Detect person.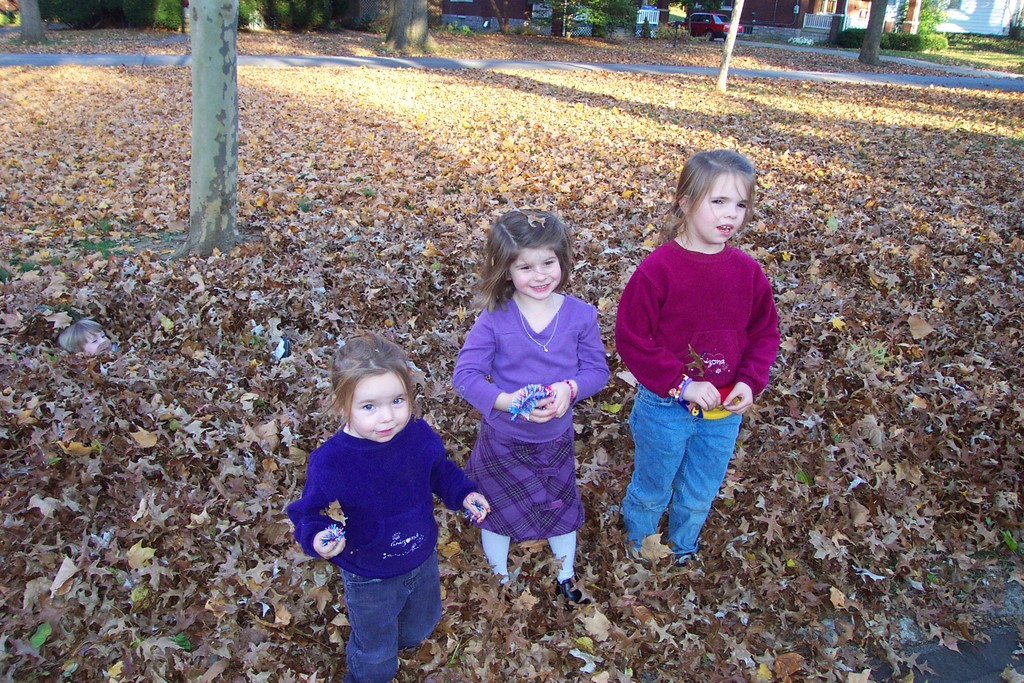
Detected at rect(609, 149, 788, 572).
